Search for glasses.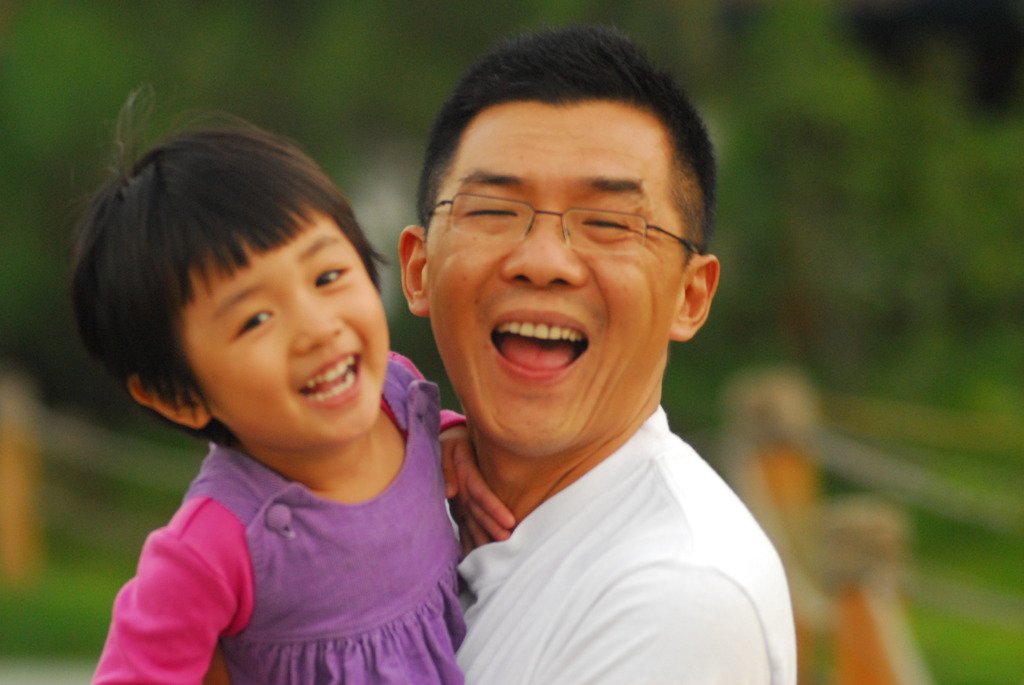
Found at bbox=(420, 167, 694, 261).
